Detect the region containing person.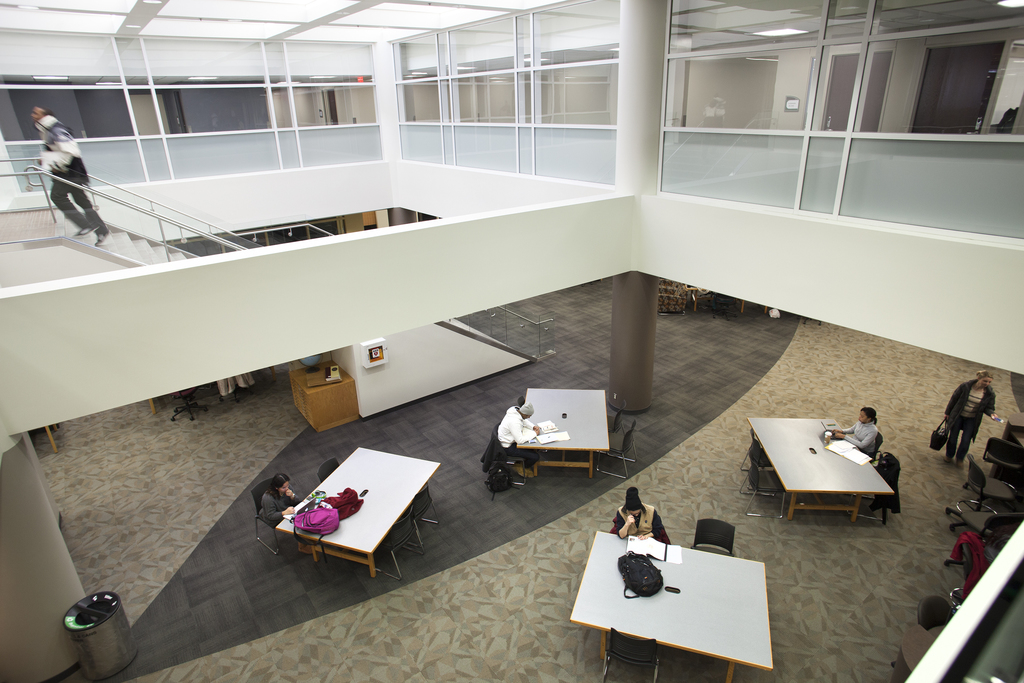
Rect(30, 101, 107, 243).
